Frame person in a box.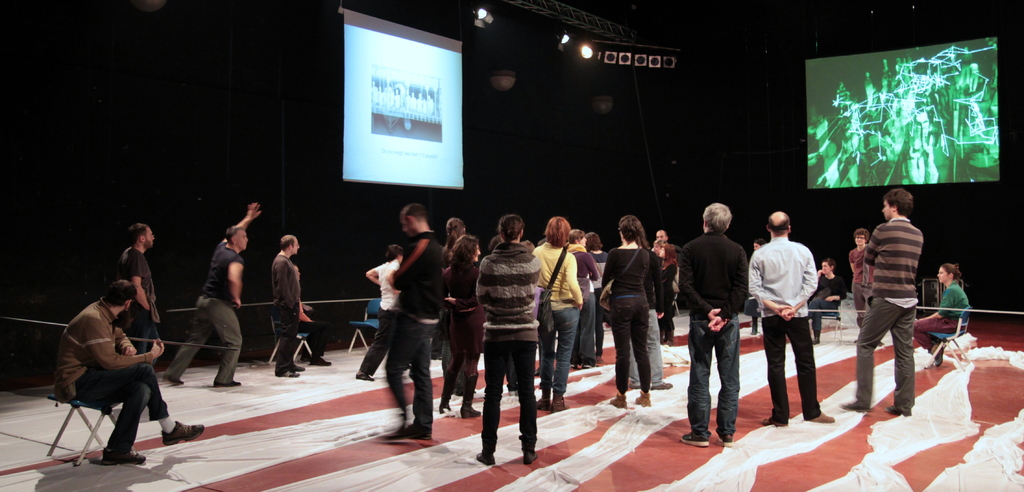
pyautogui.locateOnScreen(803, 257, 845, 345).
